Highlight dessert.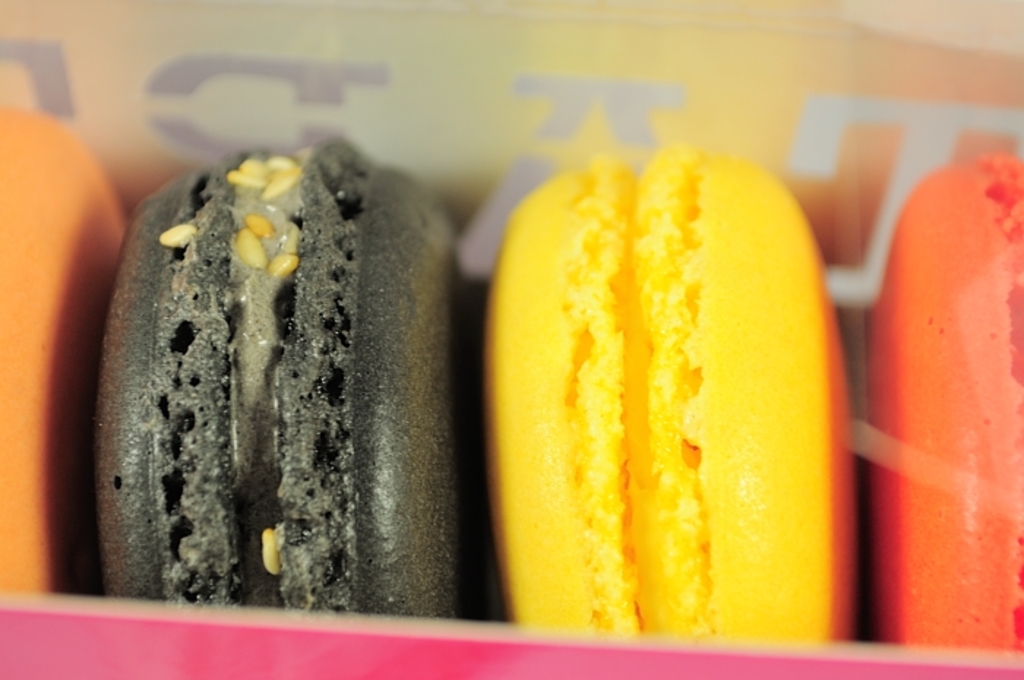
Highlighted region: [481, 149, 846, 646].
